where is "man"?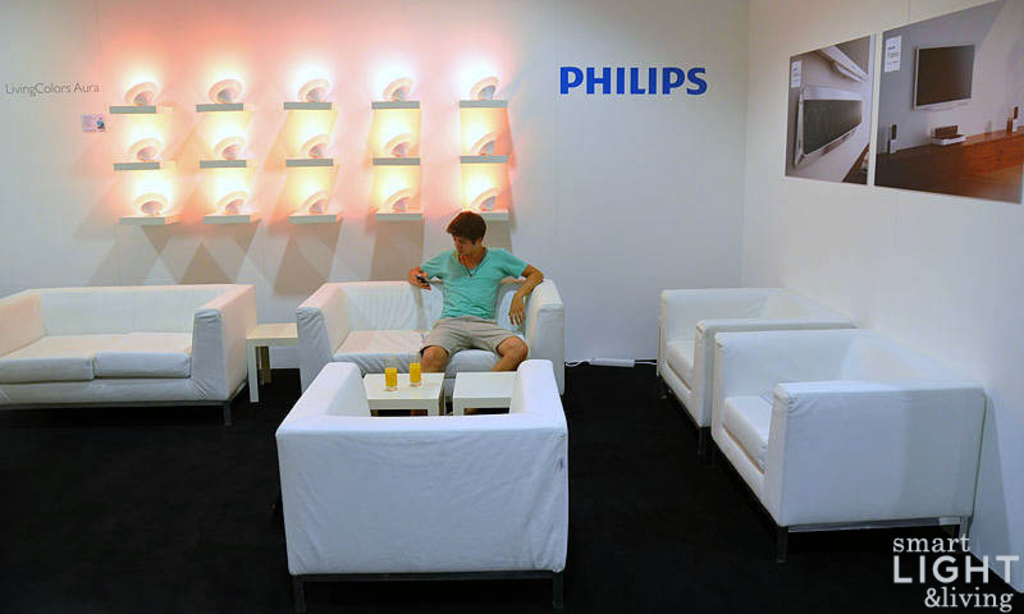
[406, 216, 544, 376].
